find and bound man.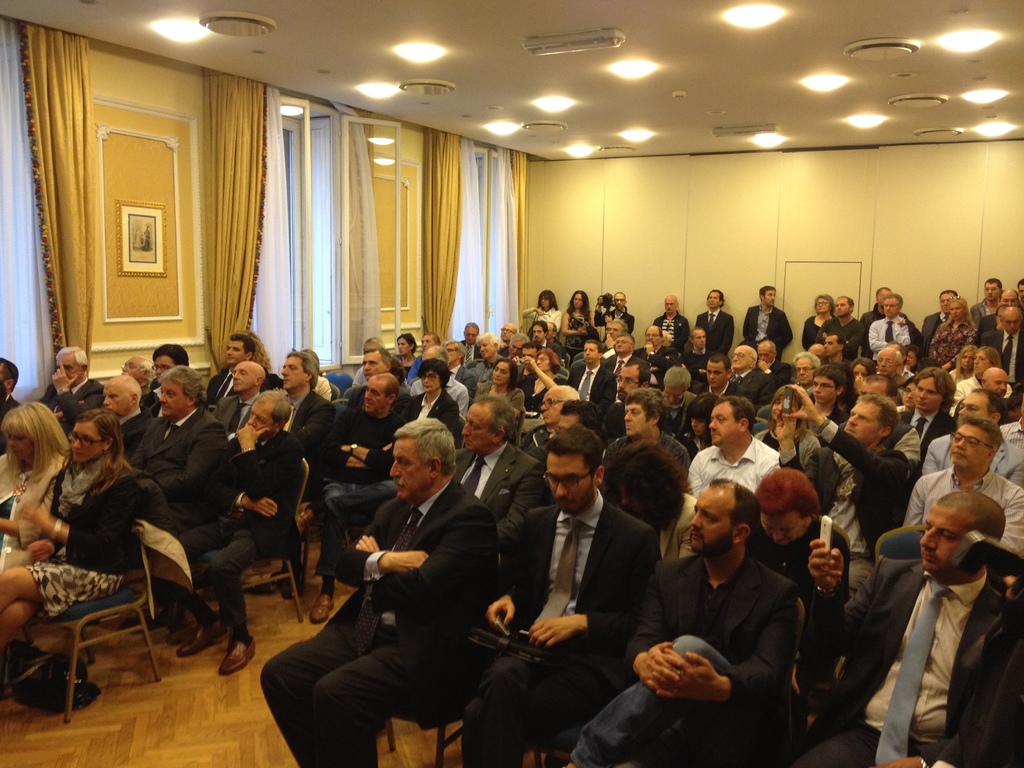
Bound: (504, 330, 543, 376).
